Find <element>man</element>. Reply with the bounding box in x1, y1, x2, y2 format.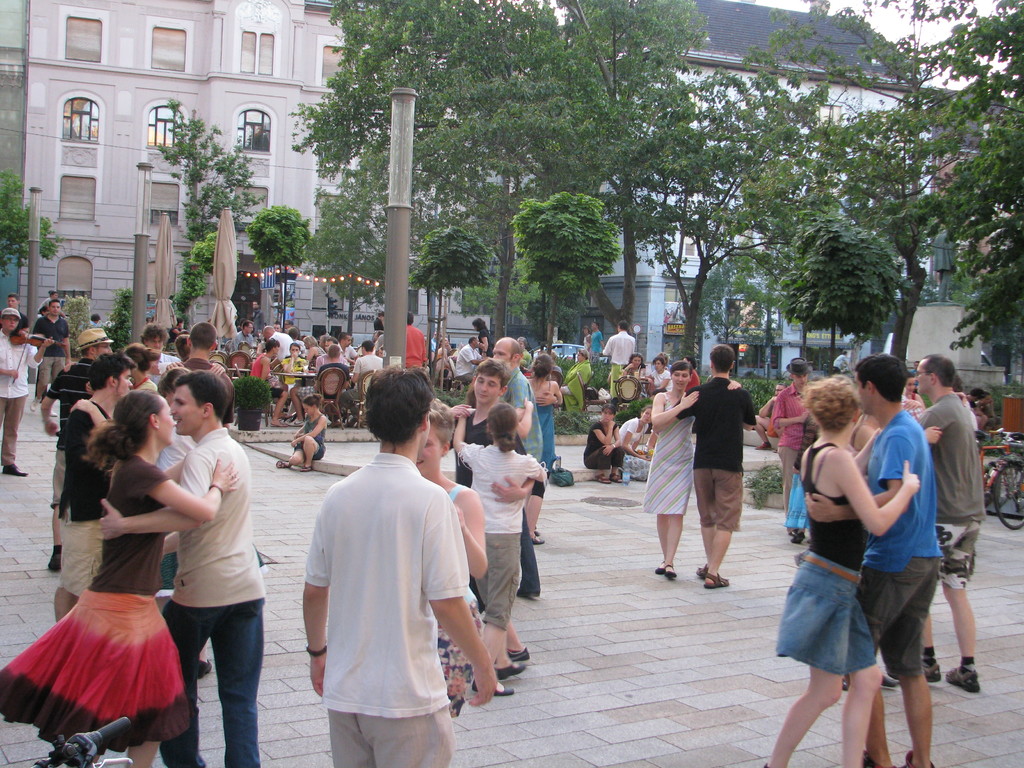
262, 324, 292, 361.
